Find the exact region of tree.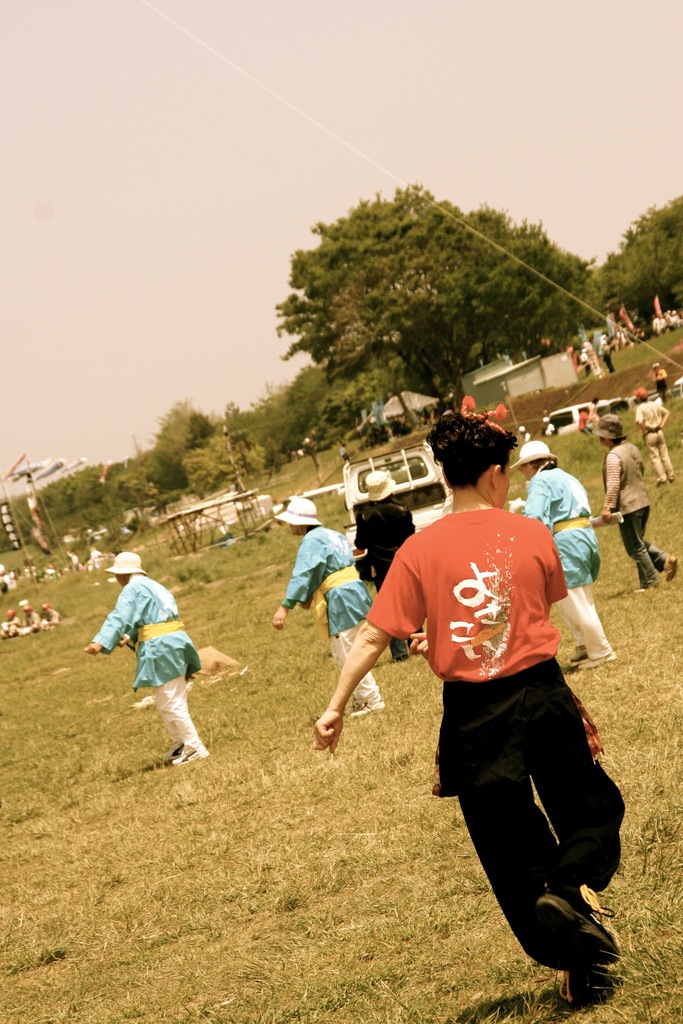
Exact region: select_region(155, 388, 204, 494).
